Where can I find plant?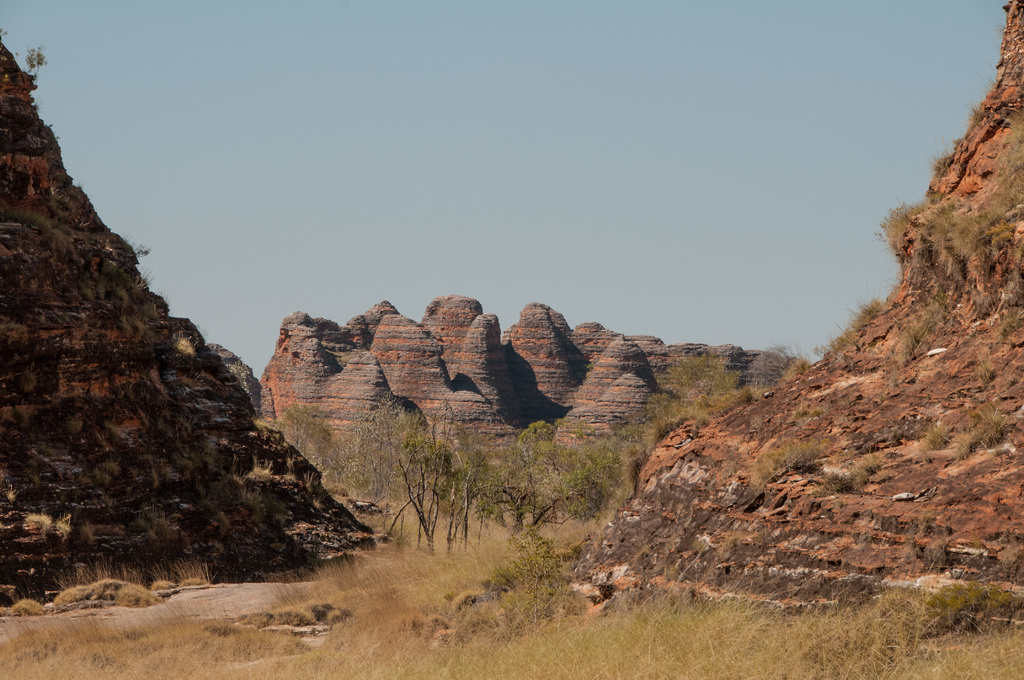
You can find it at <box>888,324,919,364</box>.
